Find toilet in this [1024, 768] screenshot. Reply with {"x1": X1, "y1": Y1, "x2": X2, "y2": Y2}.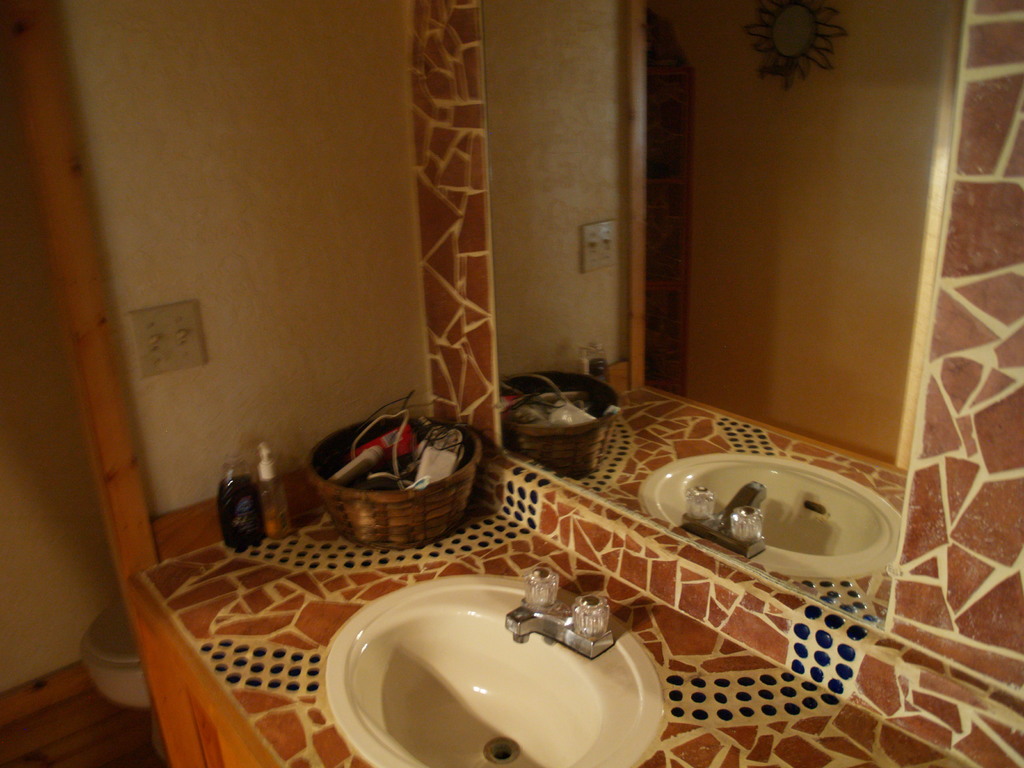
{"x1": 81, "y1": 597, "x2": 163, "y2": 745}.
